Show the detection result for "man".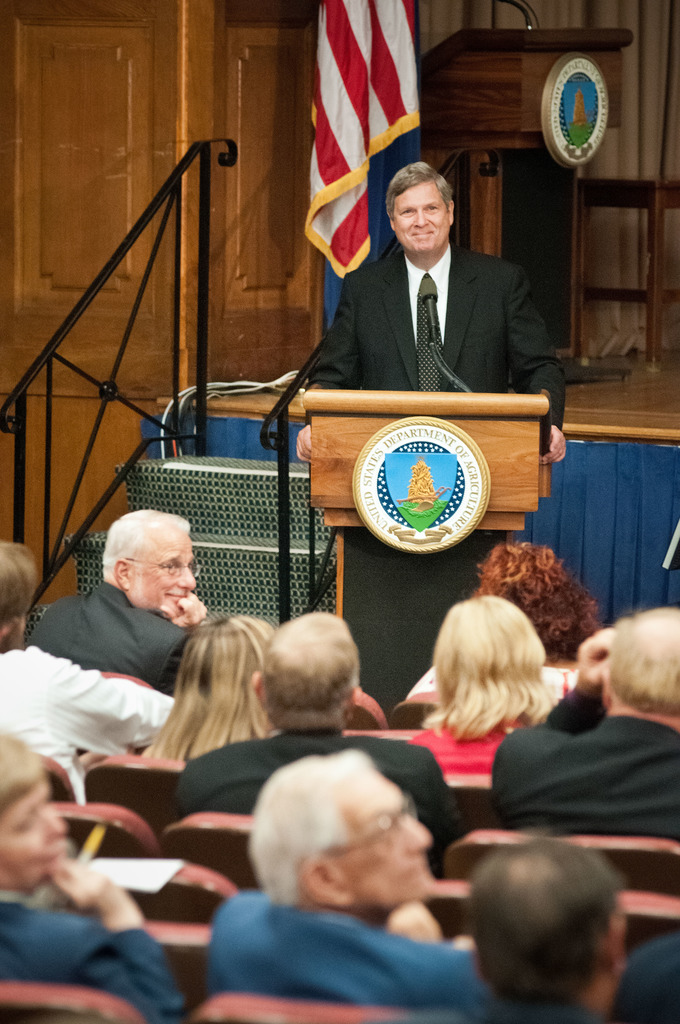
[x1=170, y1=612, x2=469, y2=870].
